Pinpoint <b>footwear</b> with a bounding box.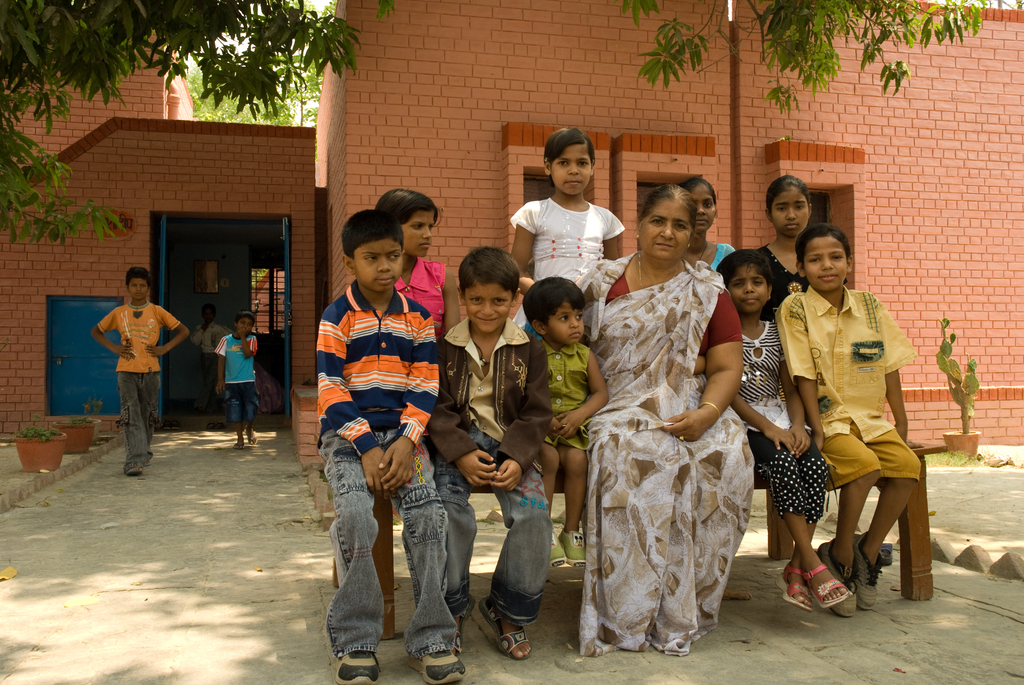
detection(248, 430, 257, 446).
